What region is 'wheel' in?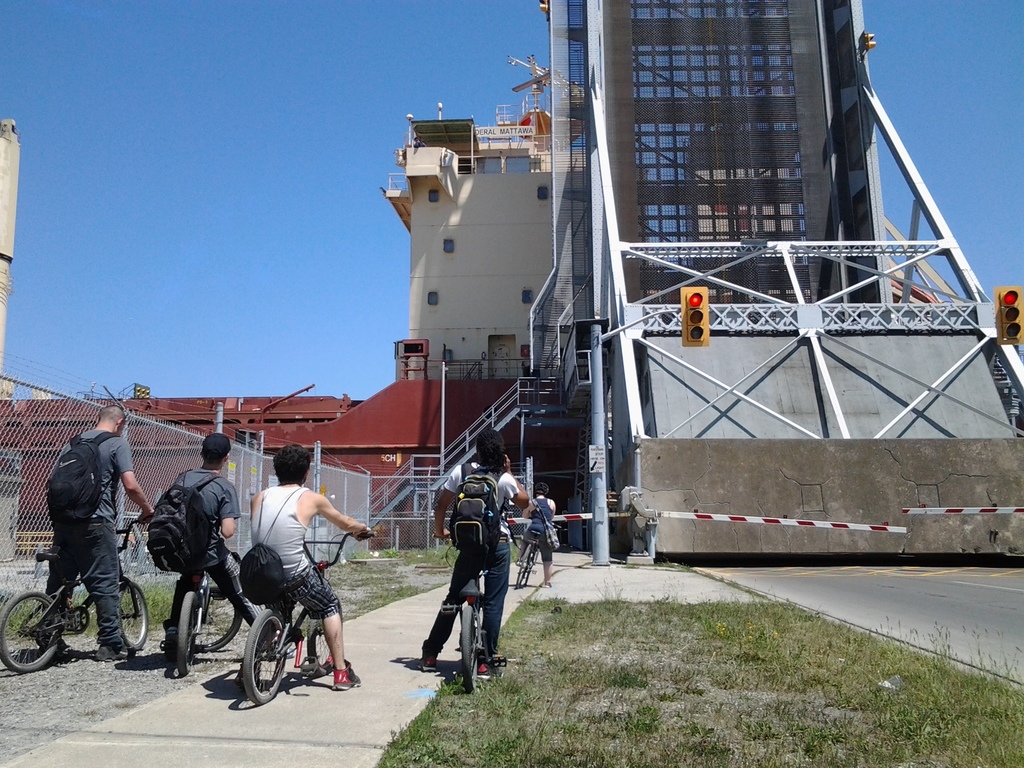
BBox(527, 550, 539, 584).
